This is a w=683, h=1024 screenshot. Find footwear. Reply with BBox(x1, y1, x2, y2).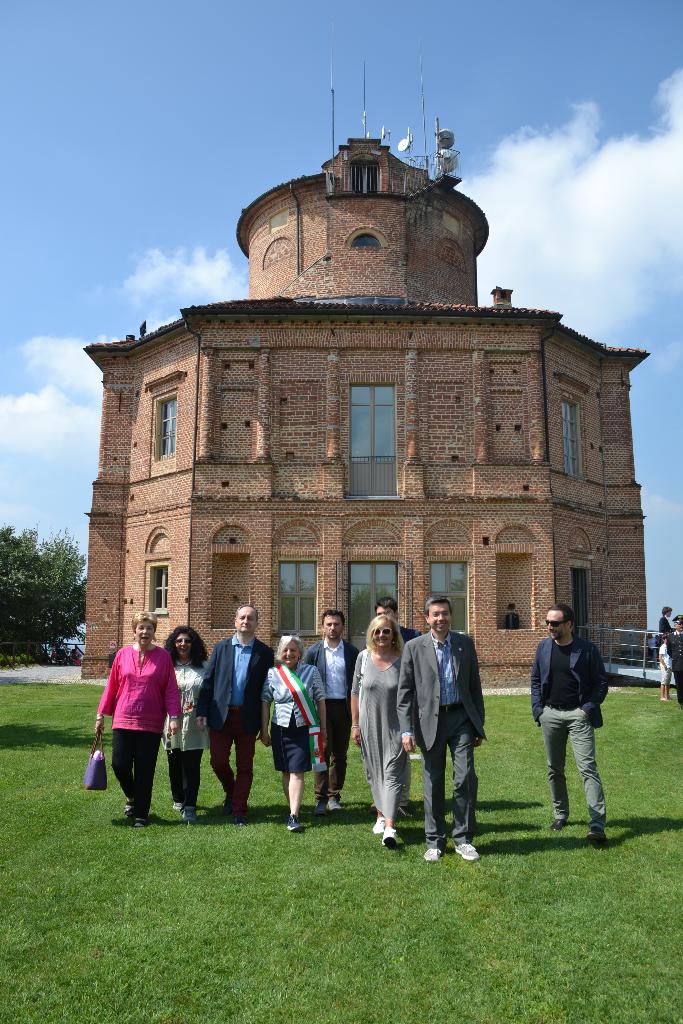
BBox(454, 841, 480, 862).
